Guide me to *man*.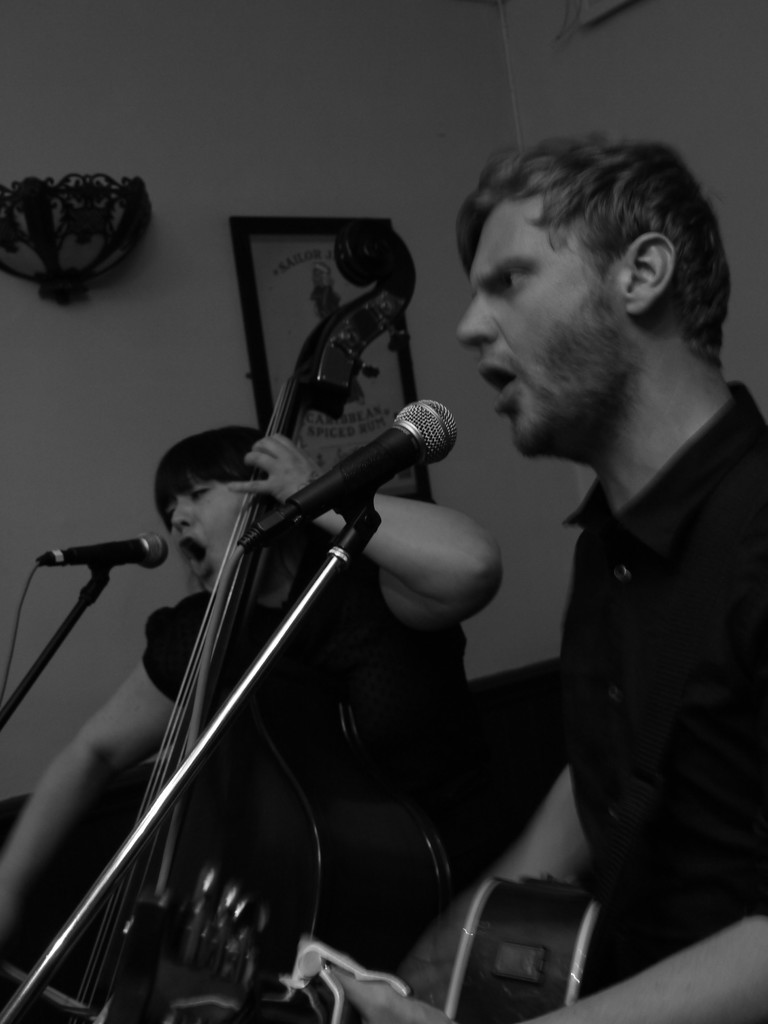
Guidance: bbox(0, 427, 506, 1023).
